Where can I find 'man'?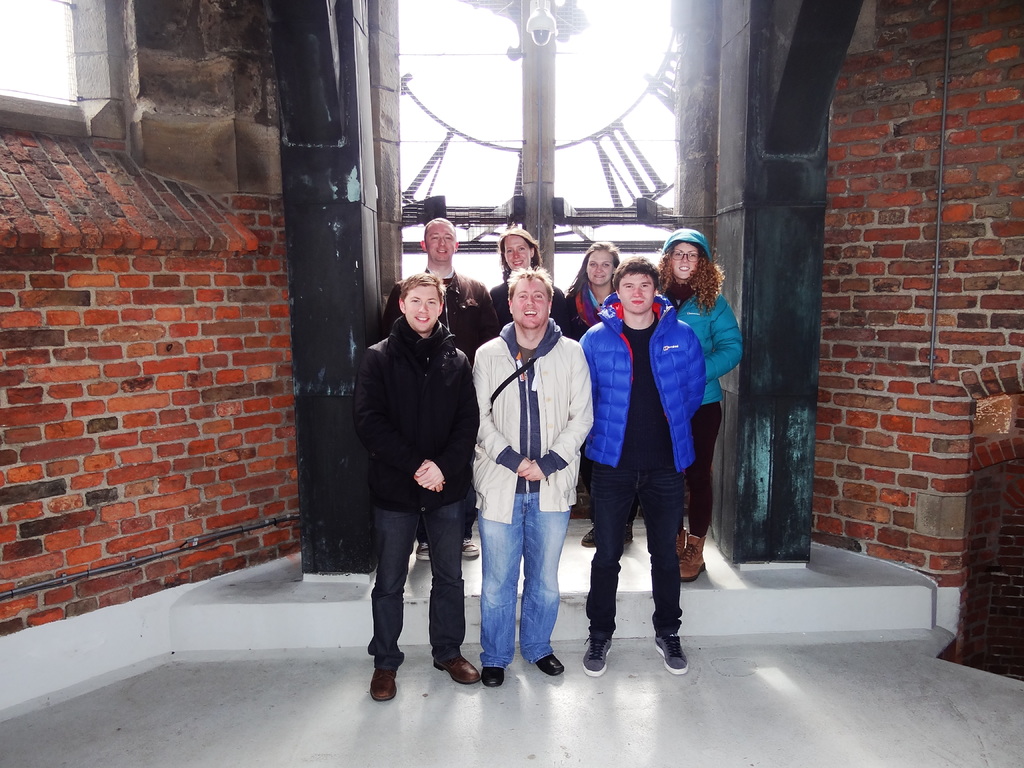
You can find it at x1=381, y1=214, x2=497, y2=563.
